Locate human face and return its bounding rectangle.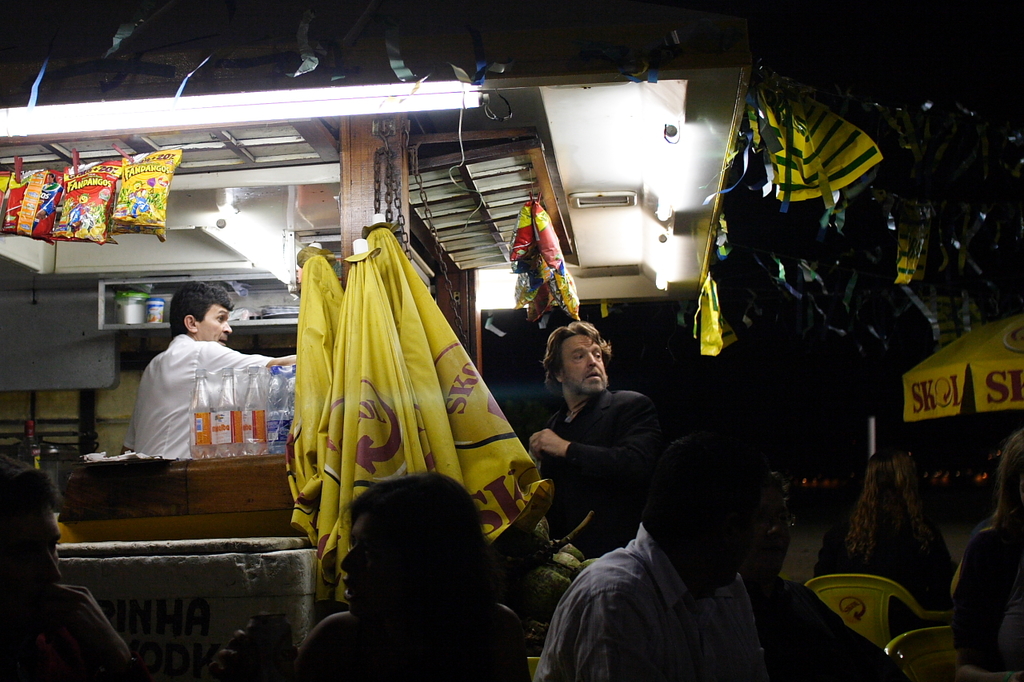
342, 512, 397, 618.
